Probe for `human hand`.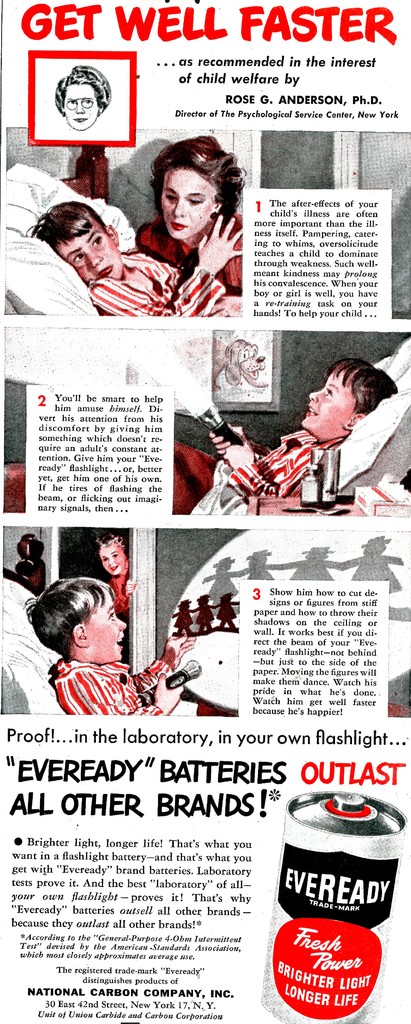
Probe result: <region>207, 423, 251, 465</region>.
